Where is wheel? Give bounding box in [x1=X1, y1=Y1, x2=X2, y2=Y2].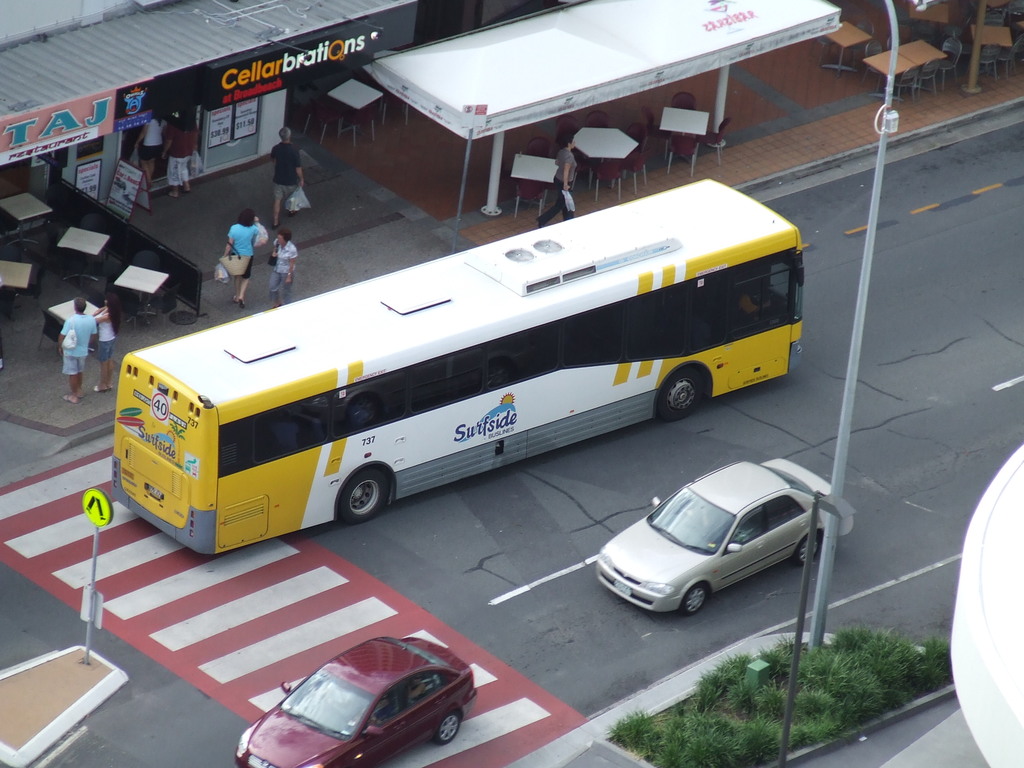
[x1=660, y1=367, x2=702, y2=419].
